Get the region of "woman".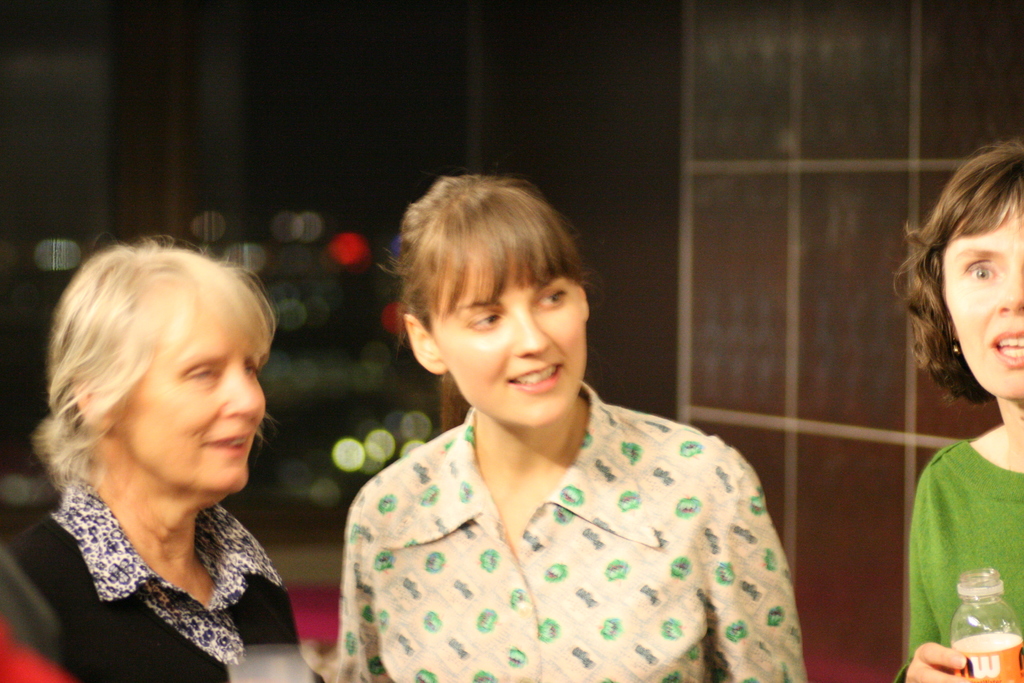
323 172 826 682.
